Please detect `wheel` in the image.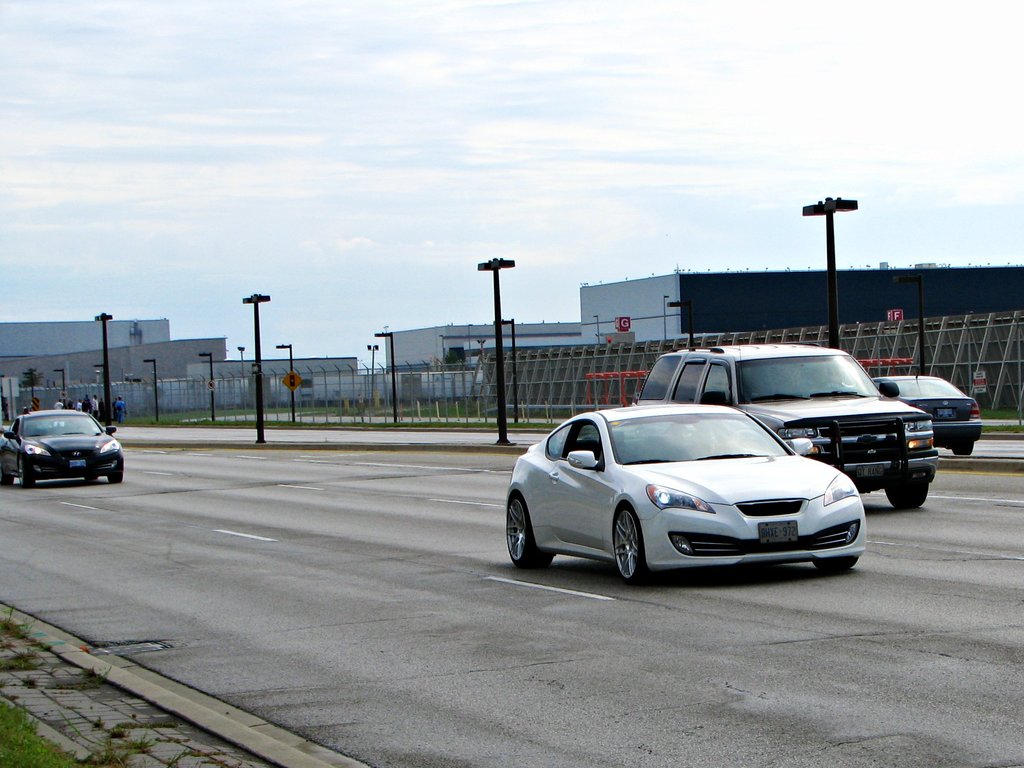
Rect(879, 479, 929, 515).
